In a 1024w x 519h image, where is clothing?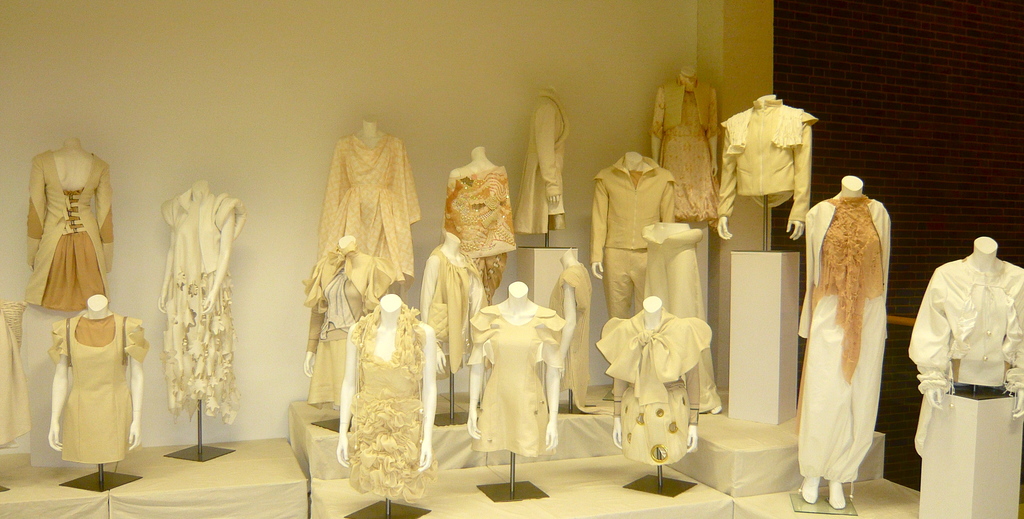
<box>300,245,397,408</box>.
